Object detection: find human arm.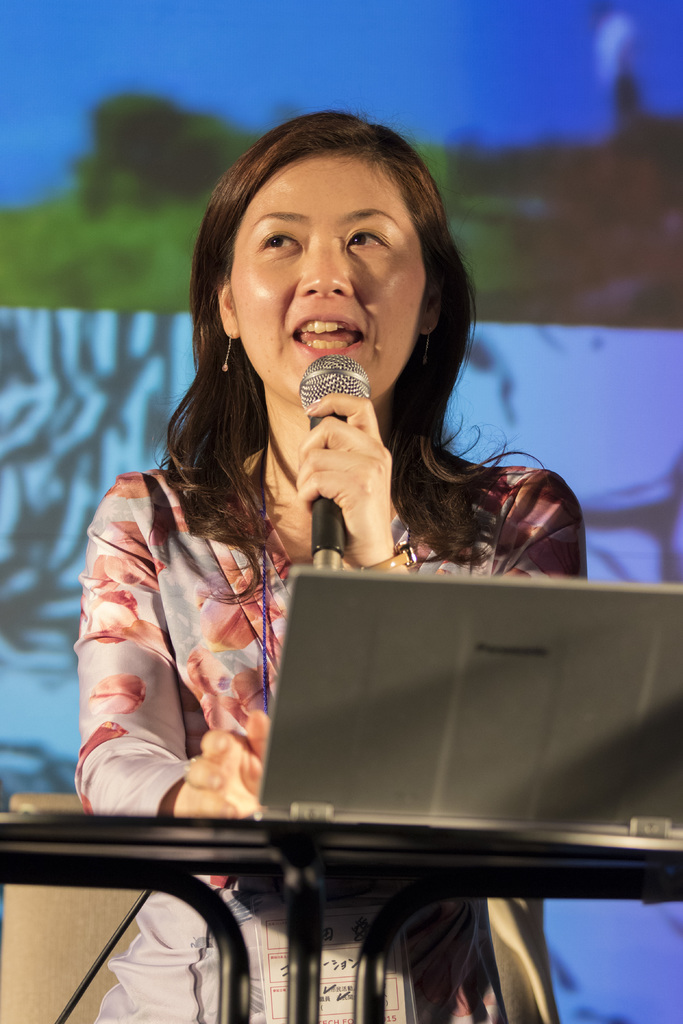
294, 390, 590, 575.
